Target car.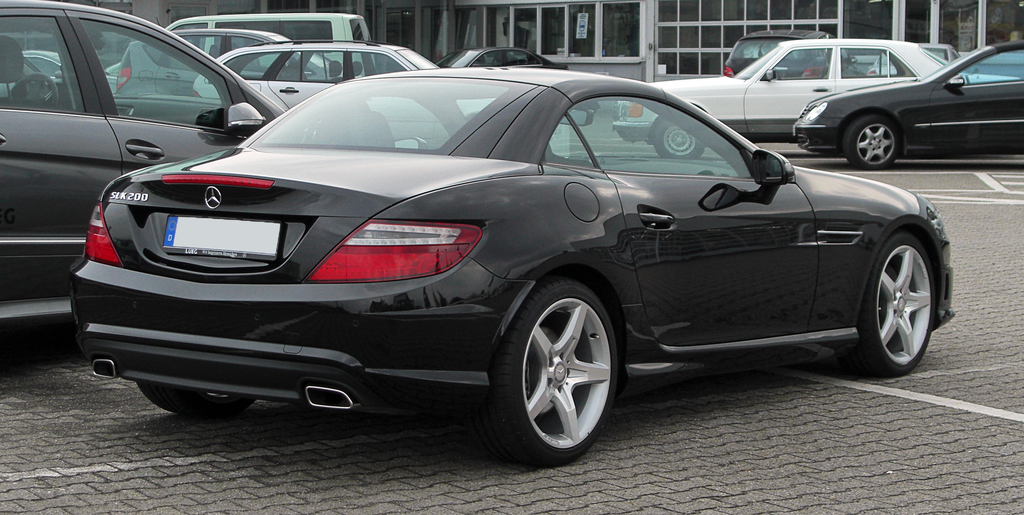
Target region: 102/30/291/97.
